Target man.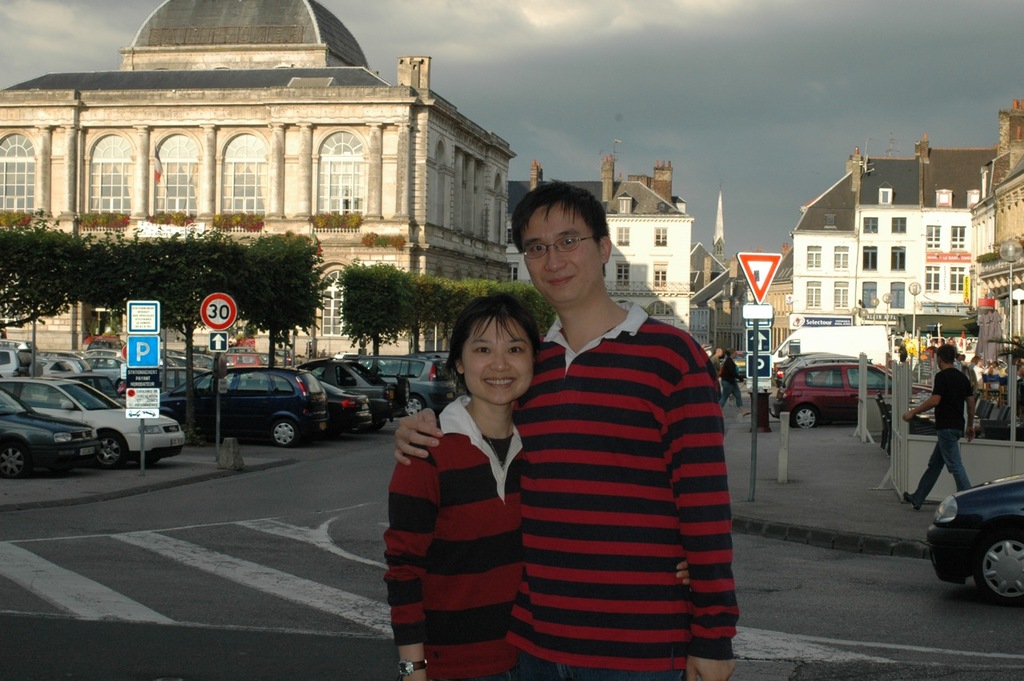
Target region: <bbox>706, 344, 726, 387</bbox>.
